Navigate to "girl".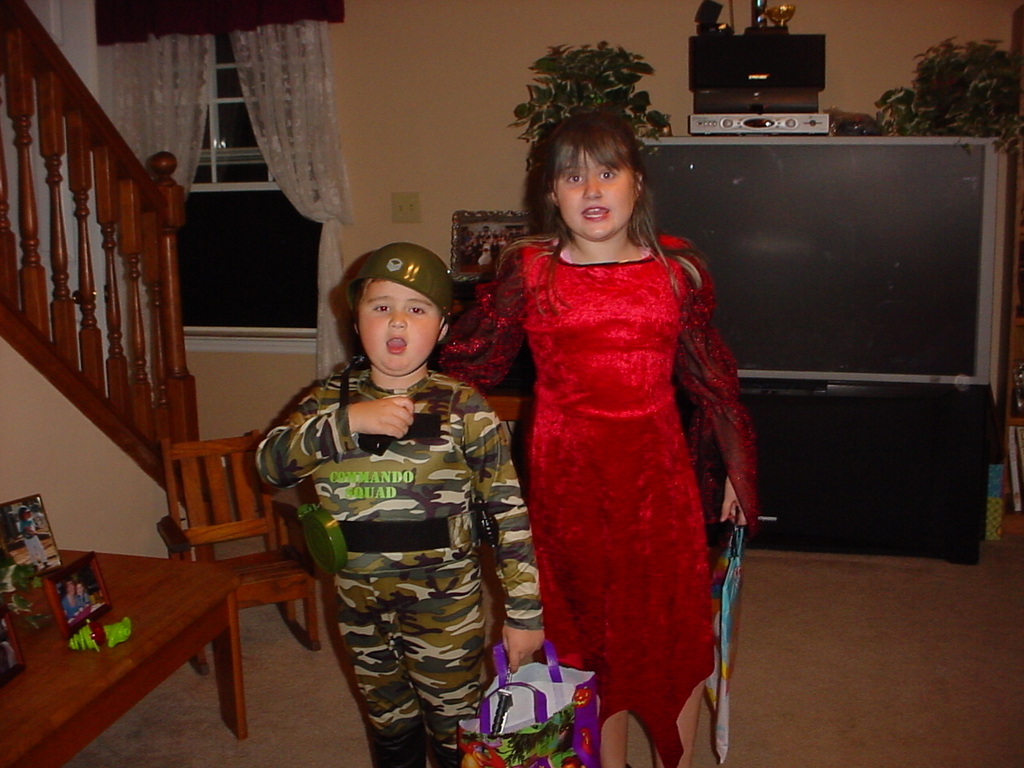
Navigation target: 429 110 761 767.
